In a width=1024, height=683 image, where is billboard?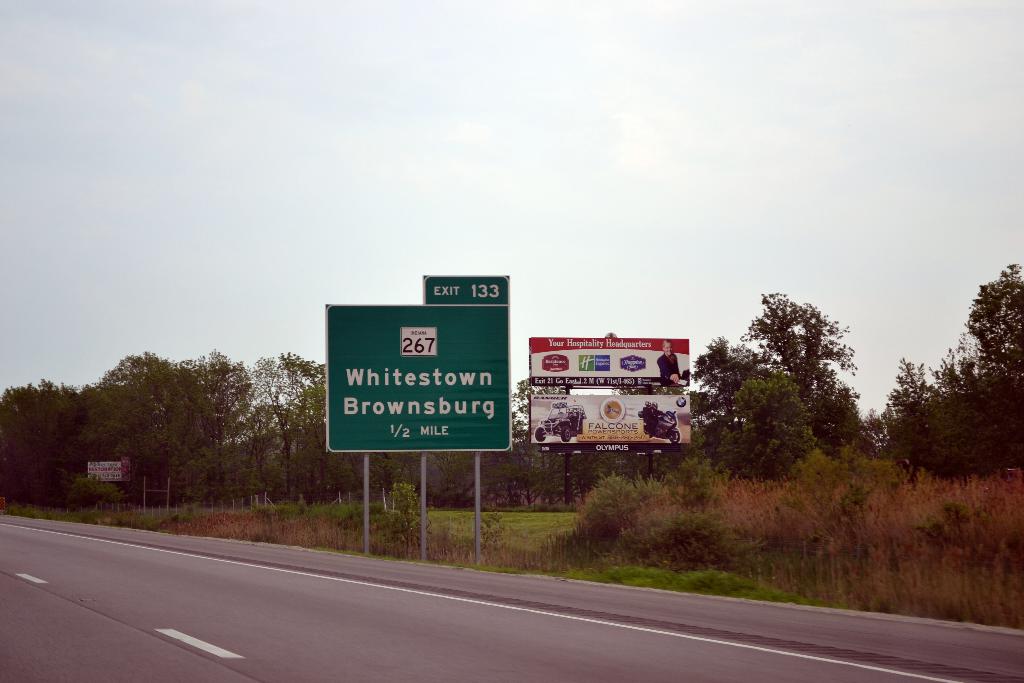
region(531, 334, 691, 386).
